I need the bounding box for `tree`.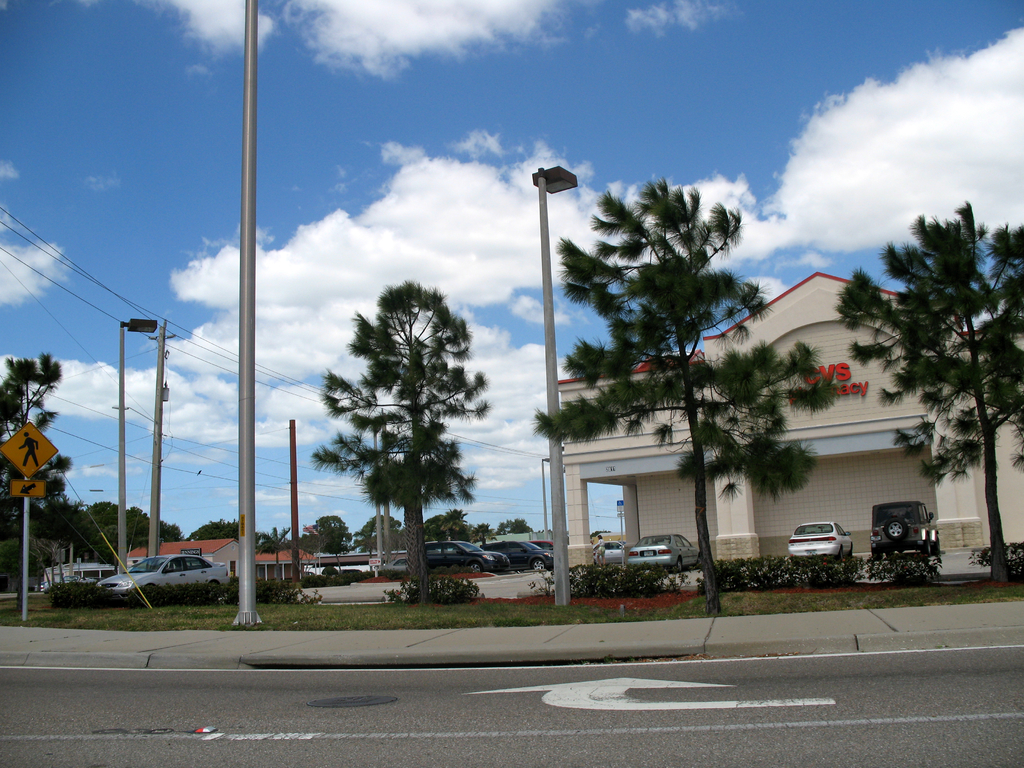
Here it is: [351,511,402,554].
